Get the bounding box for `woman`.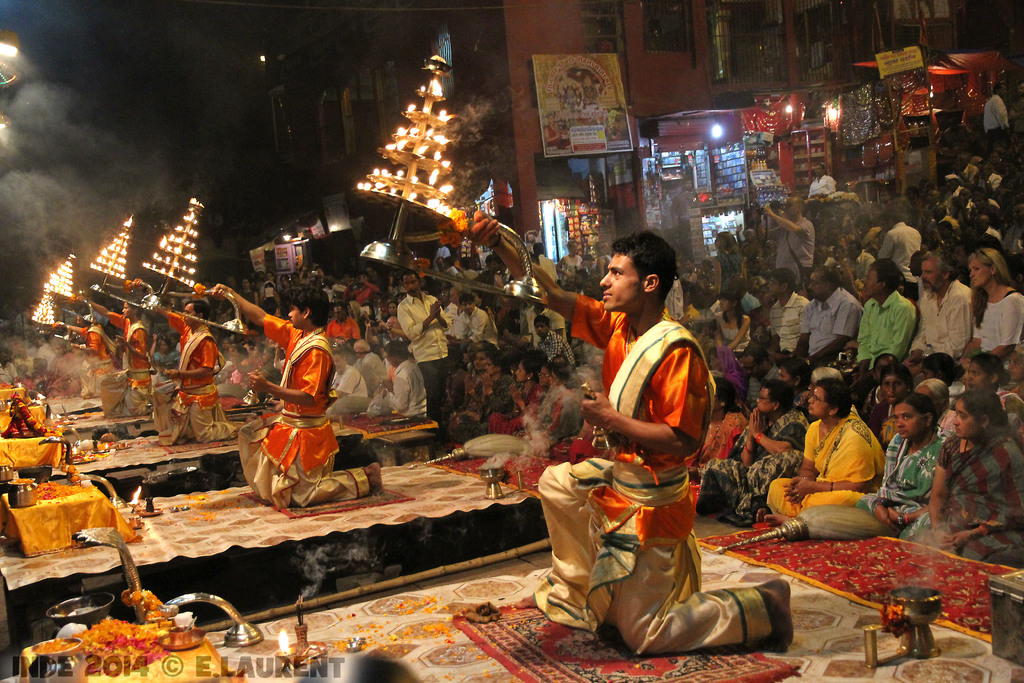
959 248 1023 371.
